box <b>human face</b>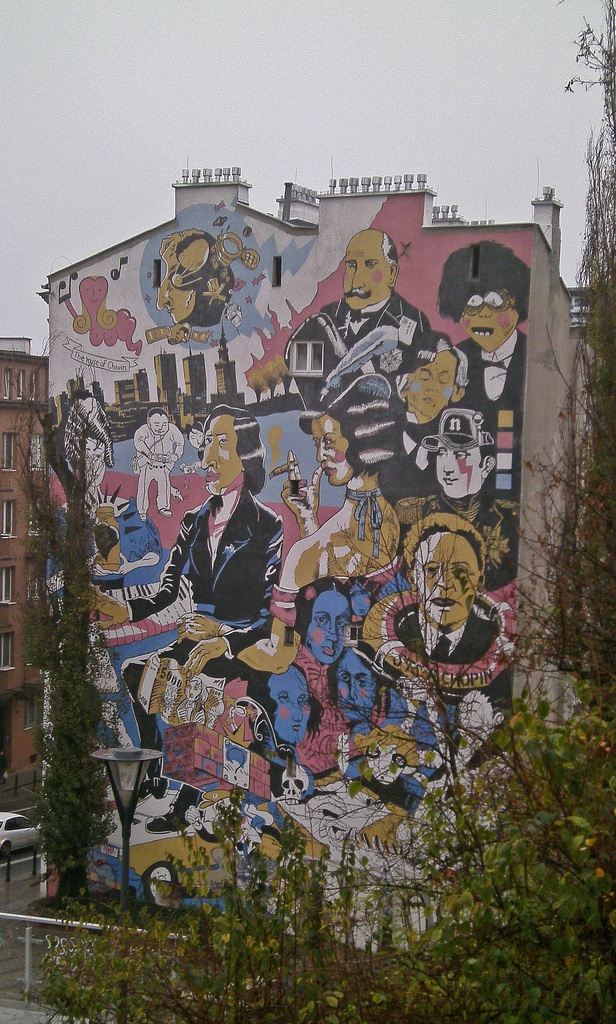
<box>434,442,482,496</box>
